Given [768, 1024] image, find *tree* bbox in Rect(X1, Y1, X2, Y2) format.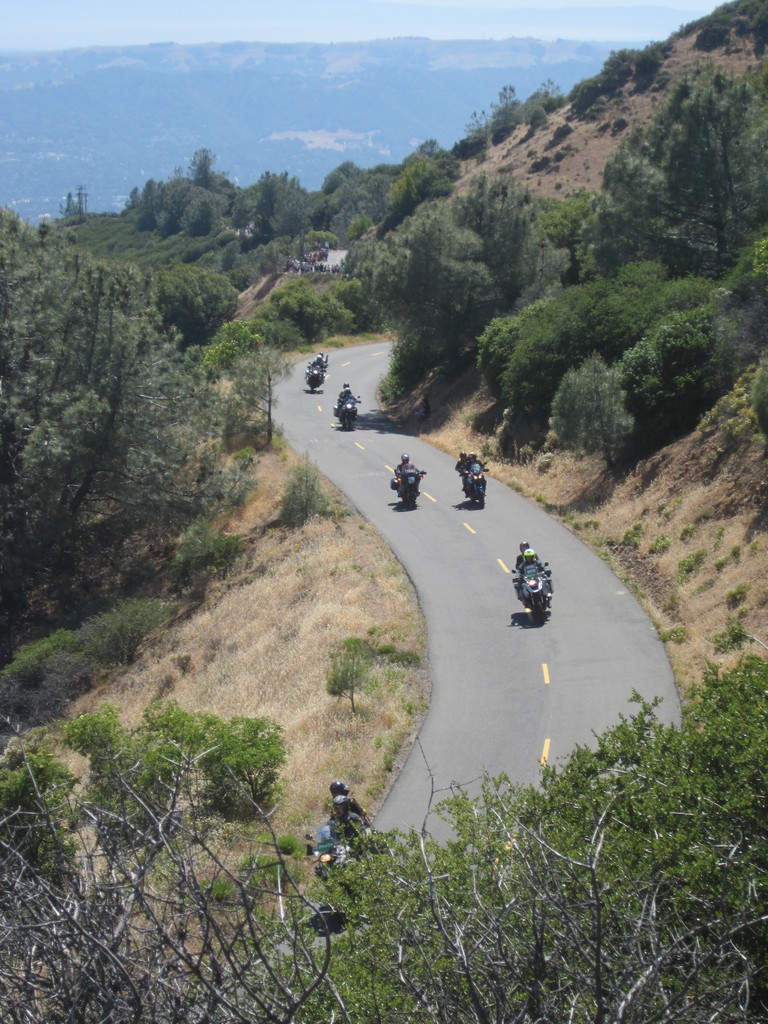
Rect(0, 708, 767, 1023).
